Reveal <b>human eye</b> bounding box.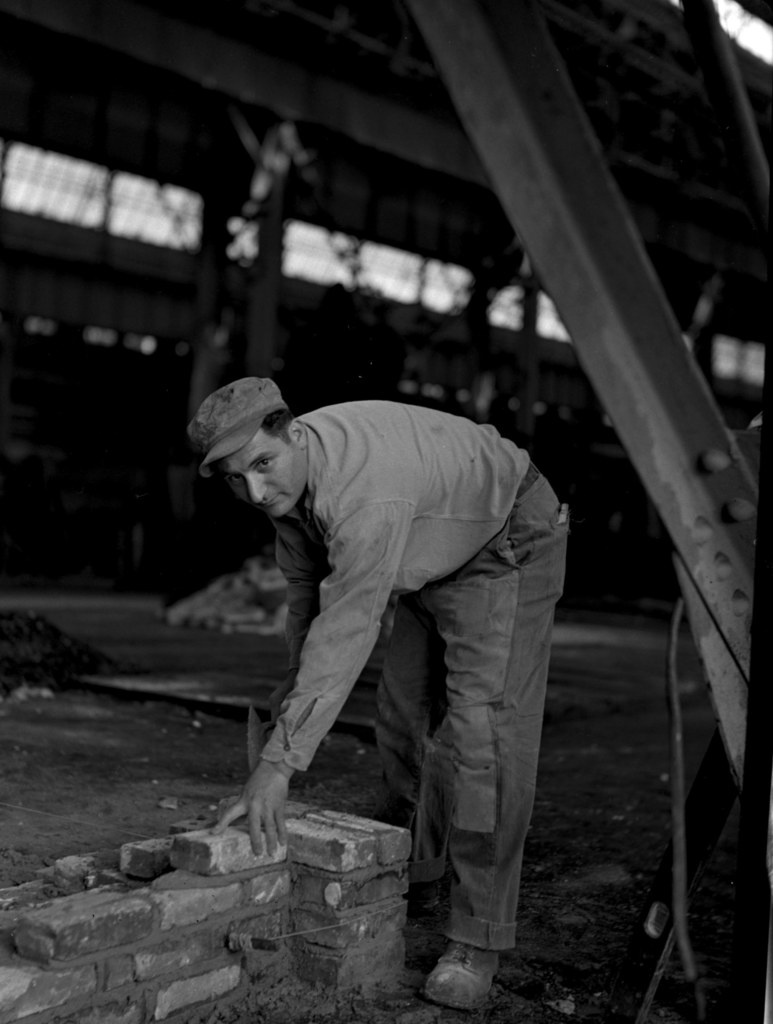
Revealed: x1=252 y1=454 x2=273 y2=469.
